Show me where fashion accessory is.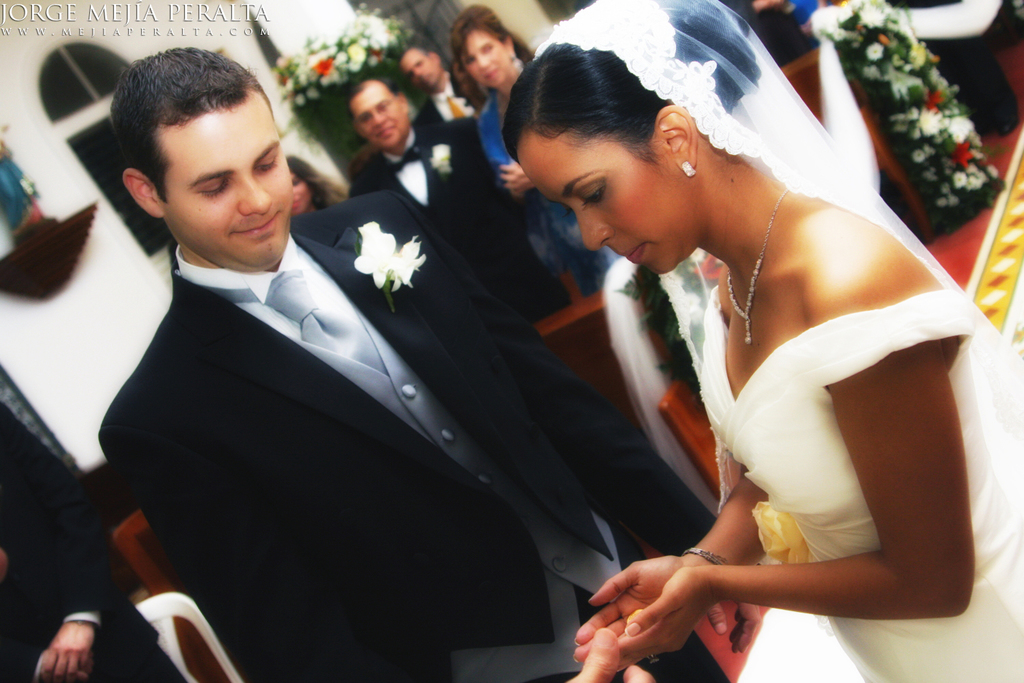
fashion accessory is at 175,272,389,378.
